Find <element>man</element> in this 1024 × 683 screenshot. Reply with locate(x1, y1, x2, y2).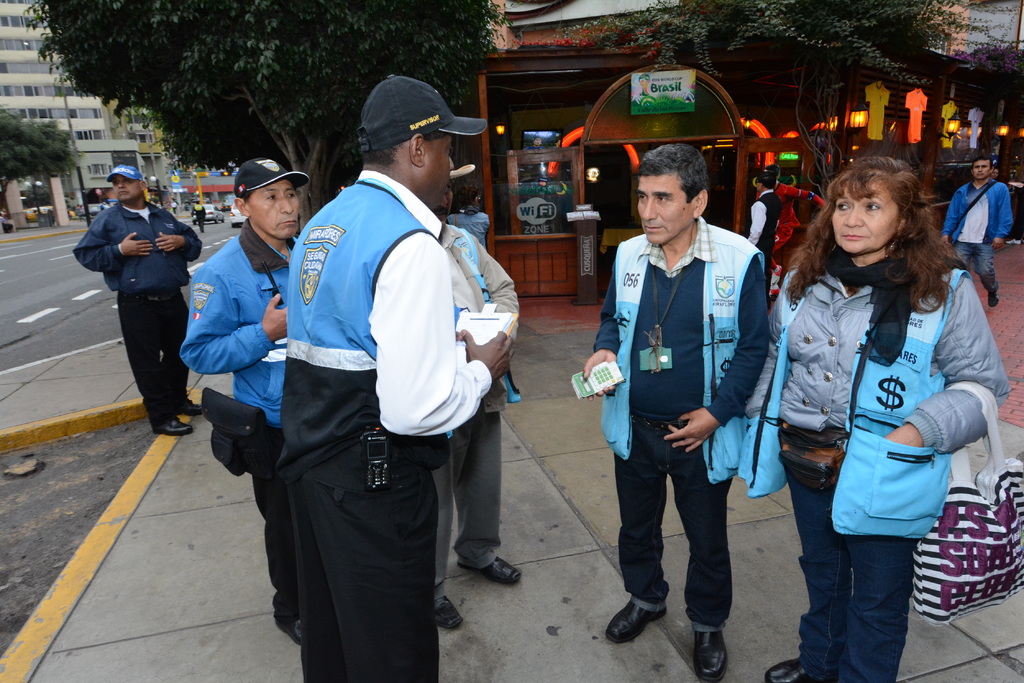
locate(939, 154, 1016, 309).
